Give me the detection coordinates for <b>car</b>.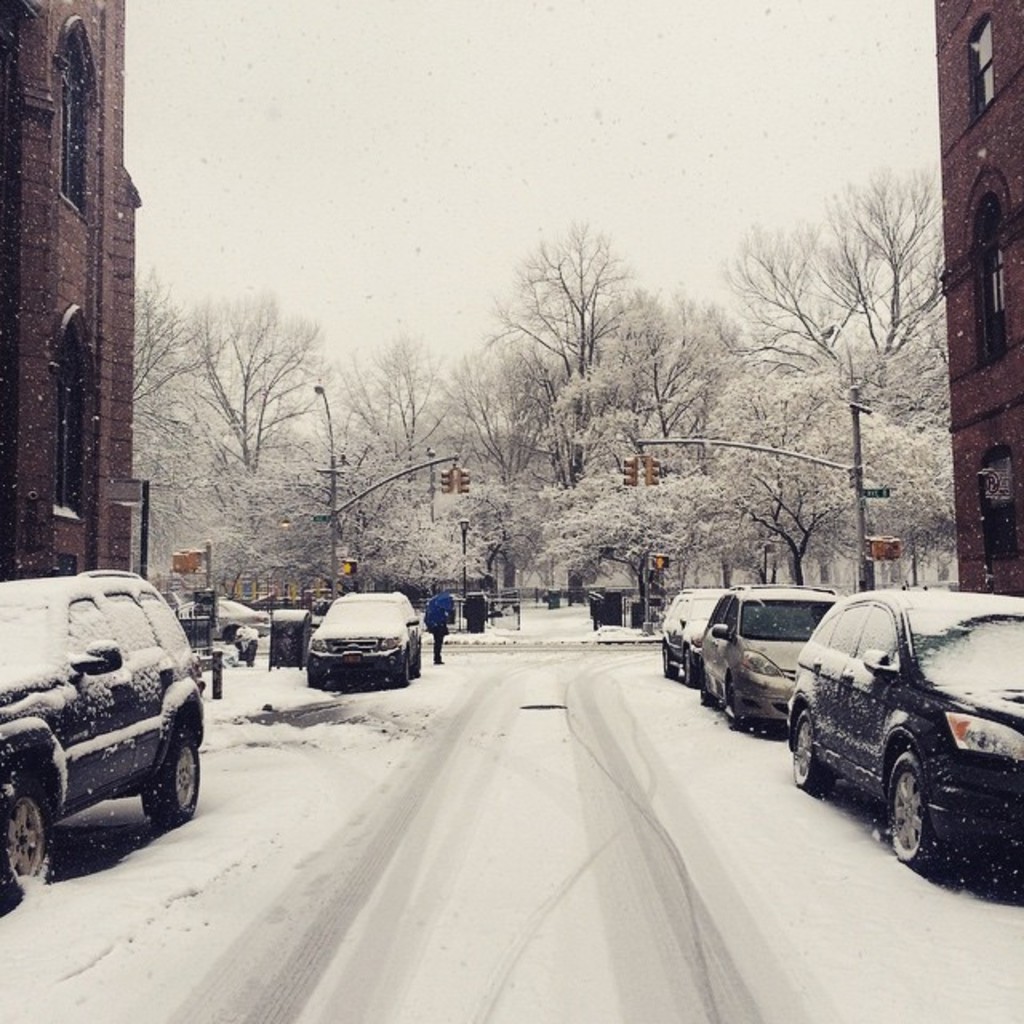
BBox(0, 566, 210, 902).
